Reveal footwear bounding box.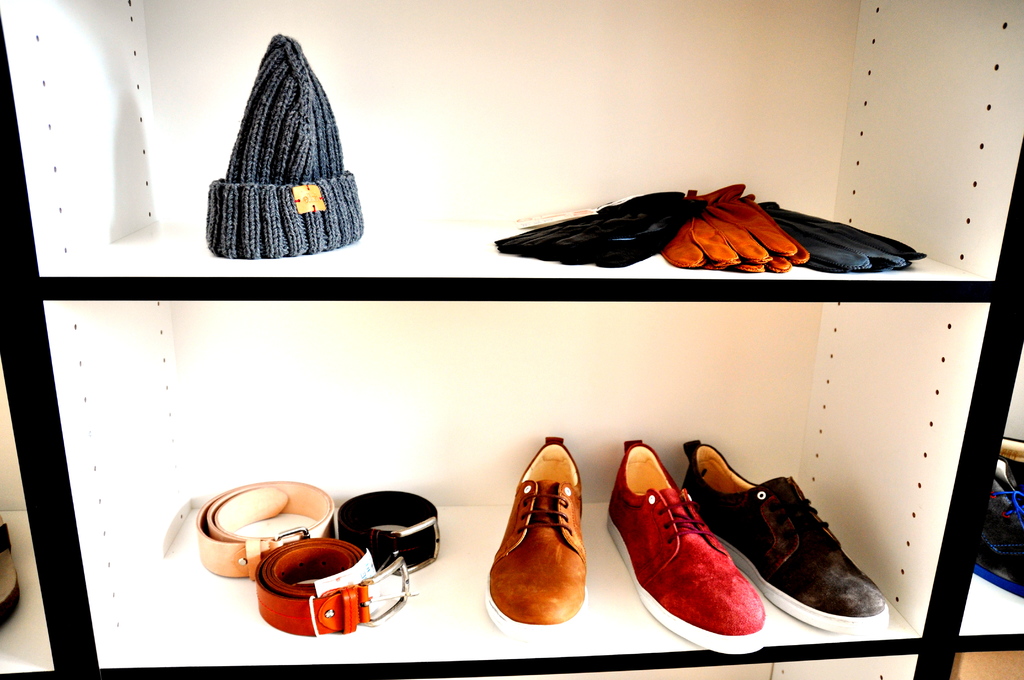
Revealed: 968 435 1023 611.
